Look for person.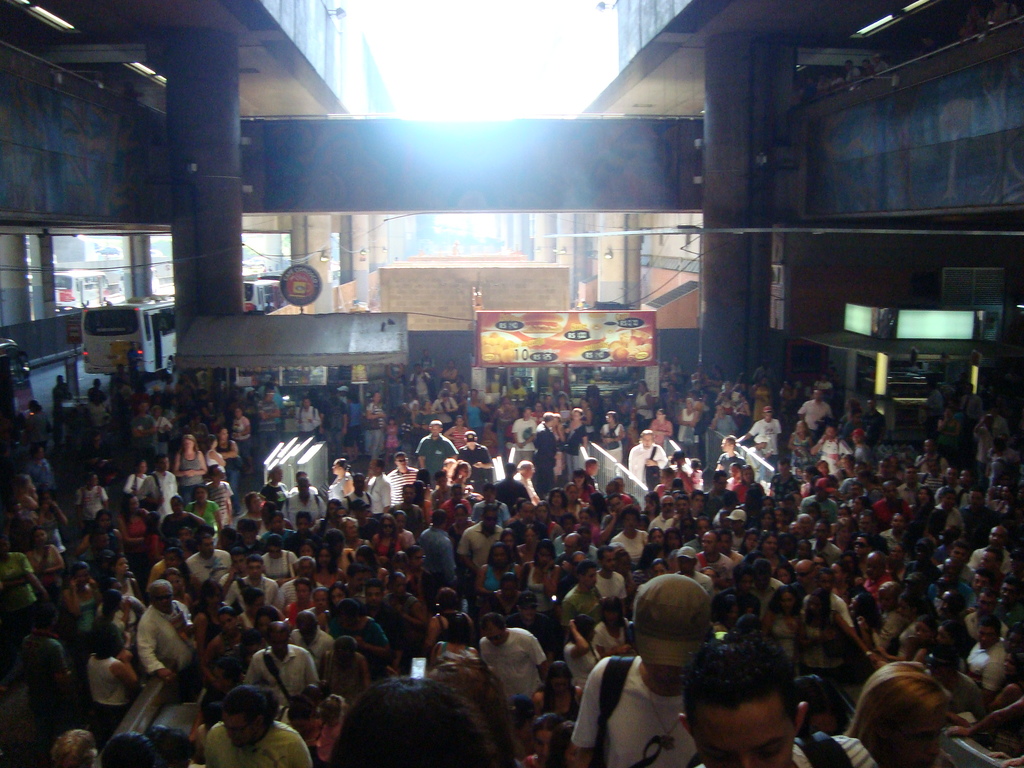
Found: 318,456,359,510.
